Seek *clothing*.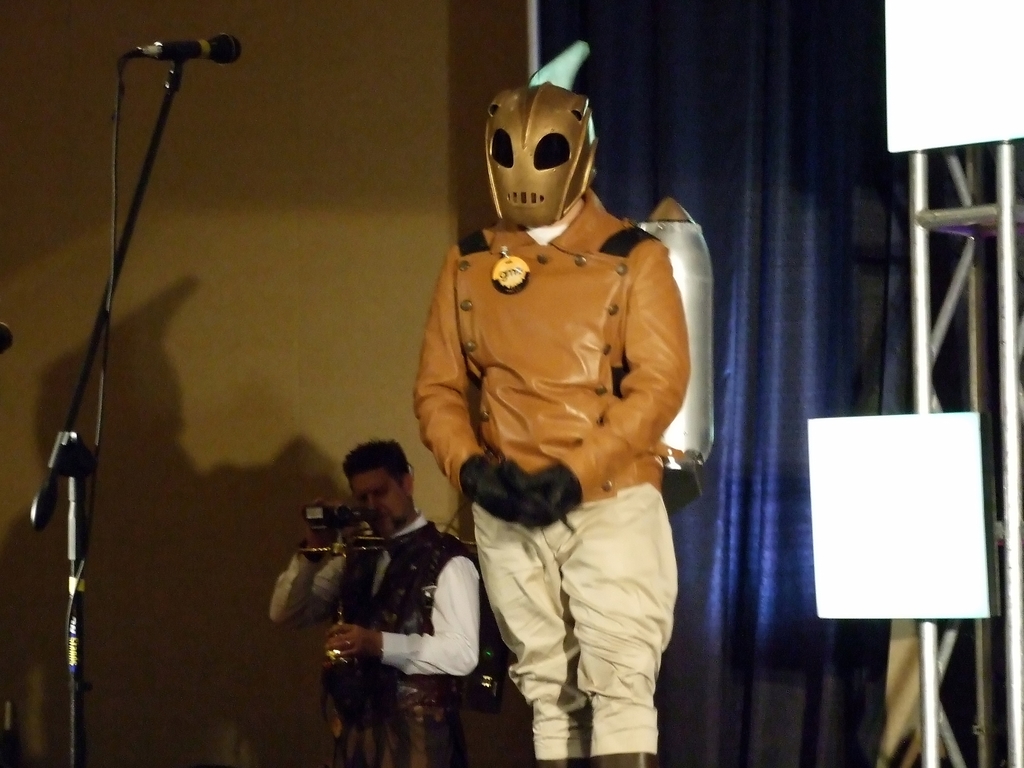
(262,518,487,767).
